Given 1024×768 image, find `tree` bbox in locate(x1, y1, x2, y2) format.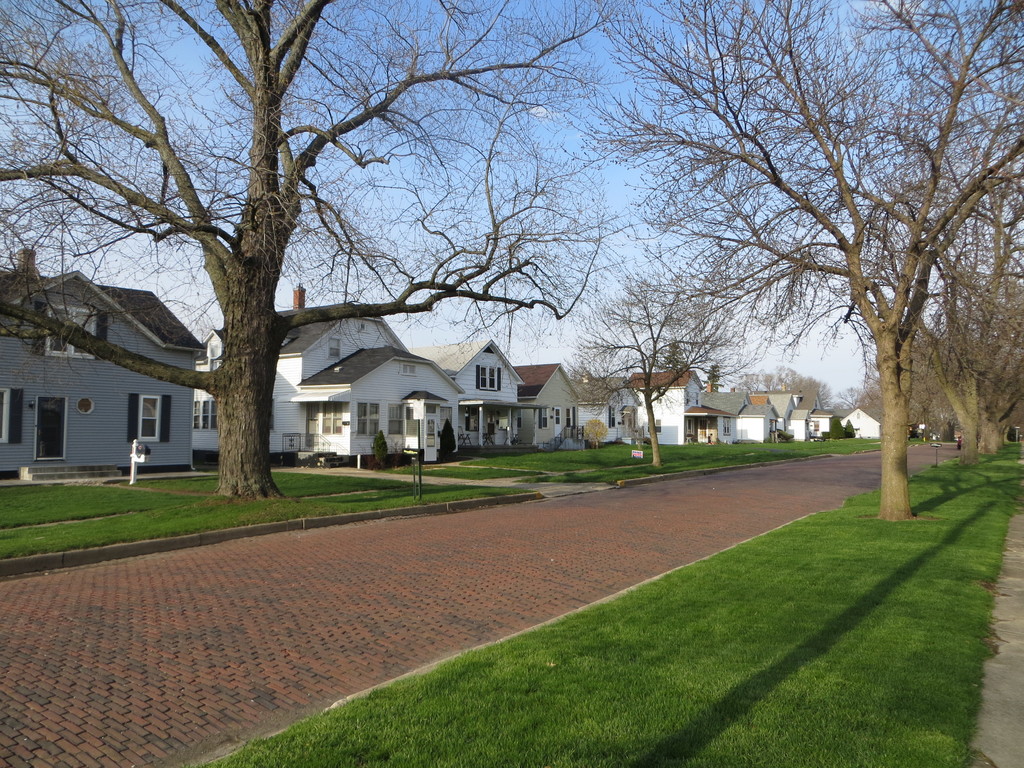
locate(701, 369, 783, 393).
